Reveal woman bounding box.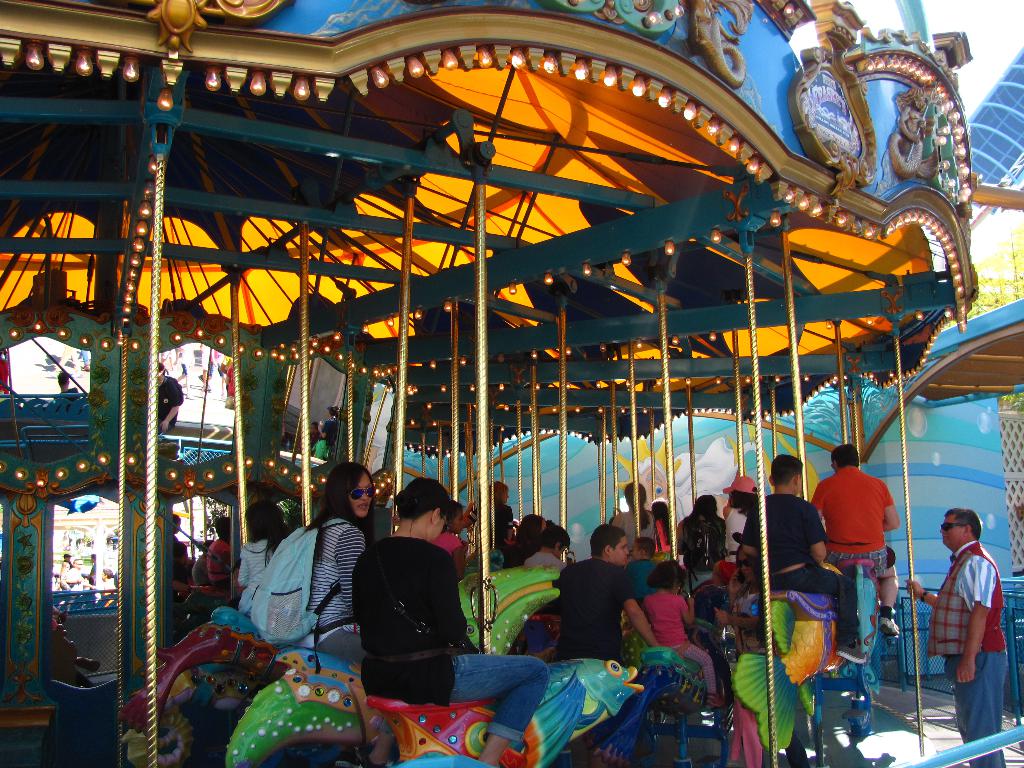
Revealed: [left=514, top=511, right=543, bottom=554].
